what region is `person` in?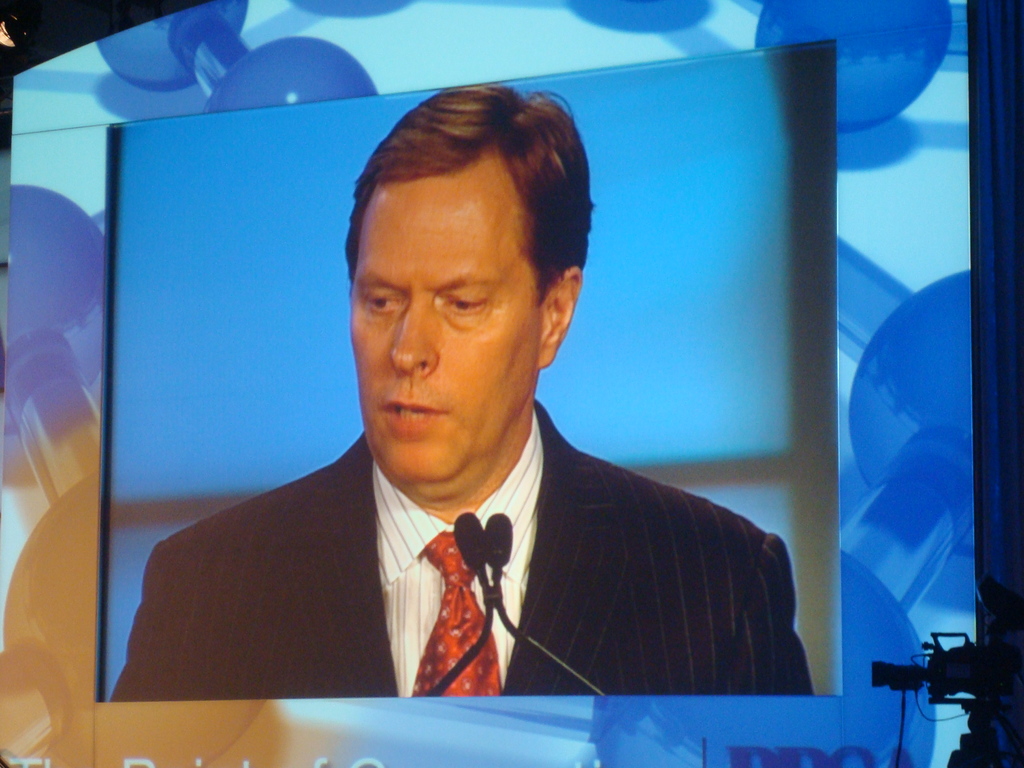
bbox=(111, 82, 815, 700).
